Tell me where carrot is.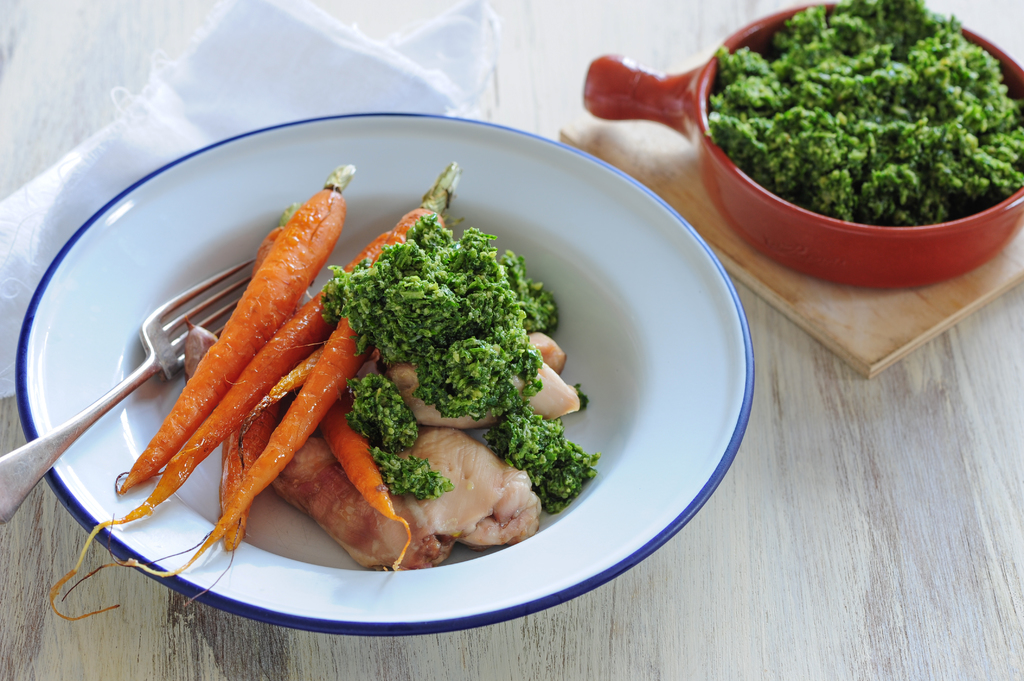
carrot is at (left=114, top=159, right=361, bottom=497).
